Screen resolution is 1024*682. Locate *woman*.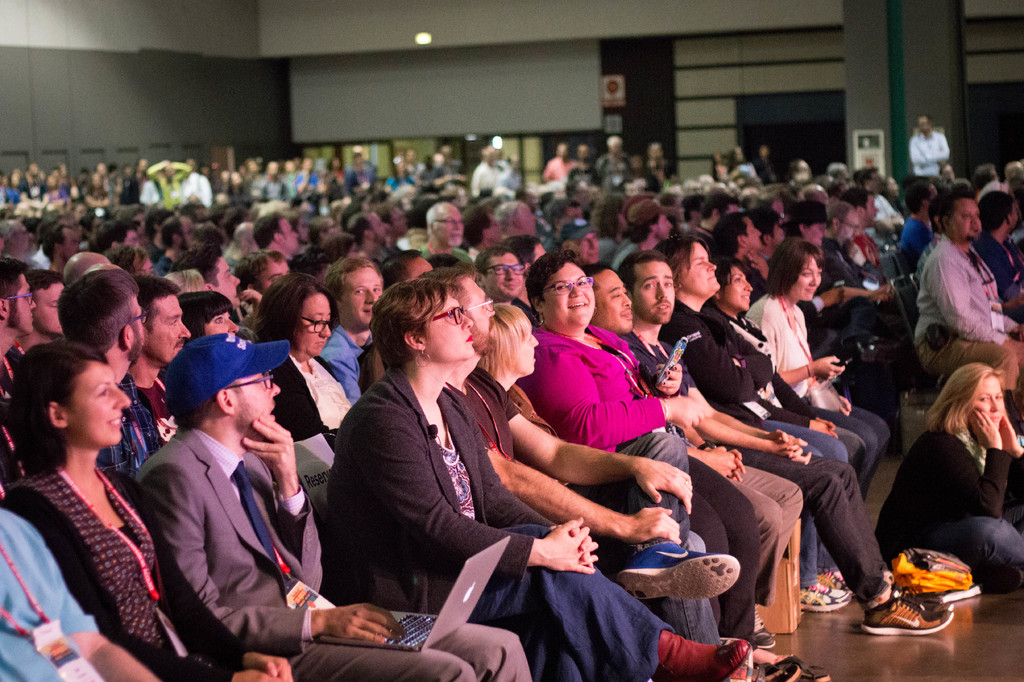
x1=0 y1=343 x2=293 y2=681.
